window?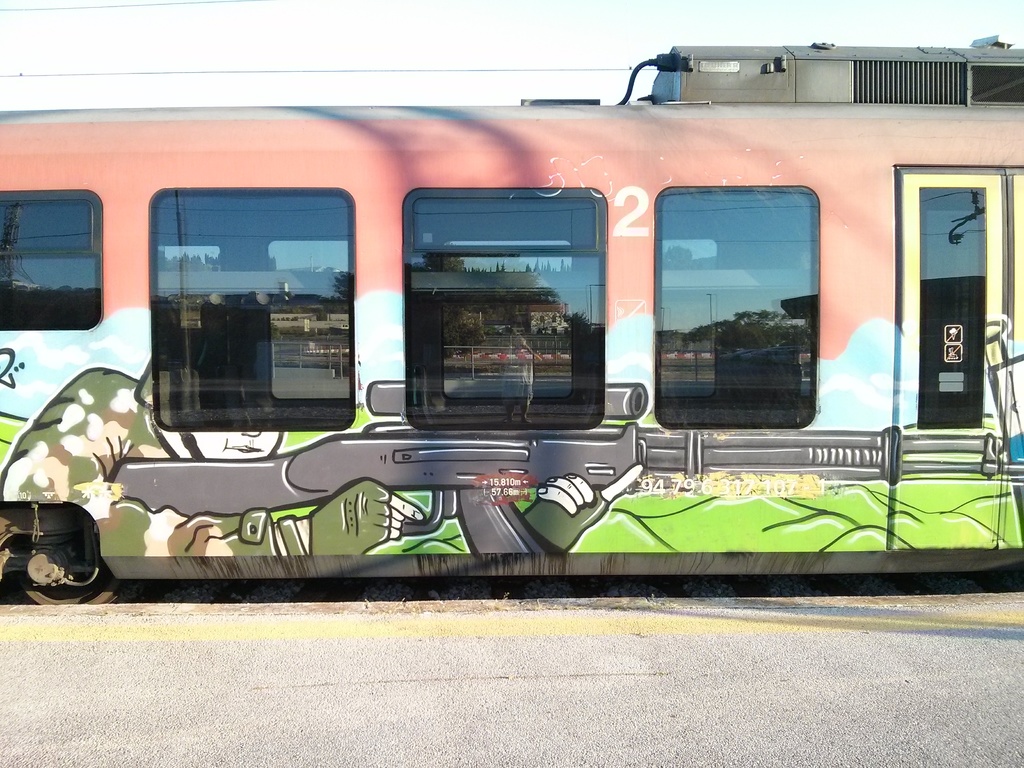
(644, 147, 824, 438)
